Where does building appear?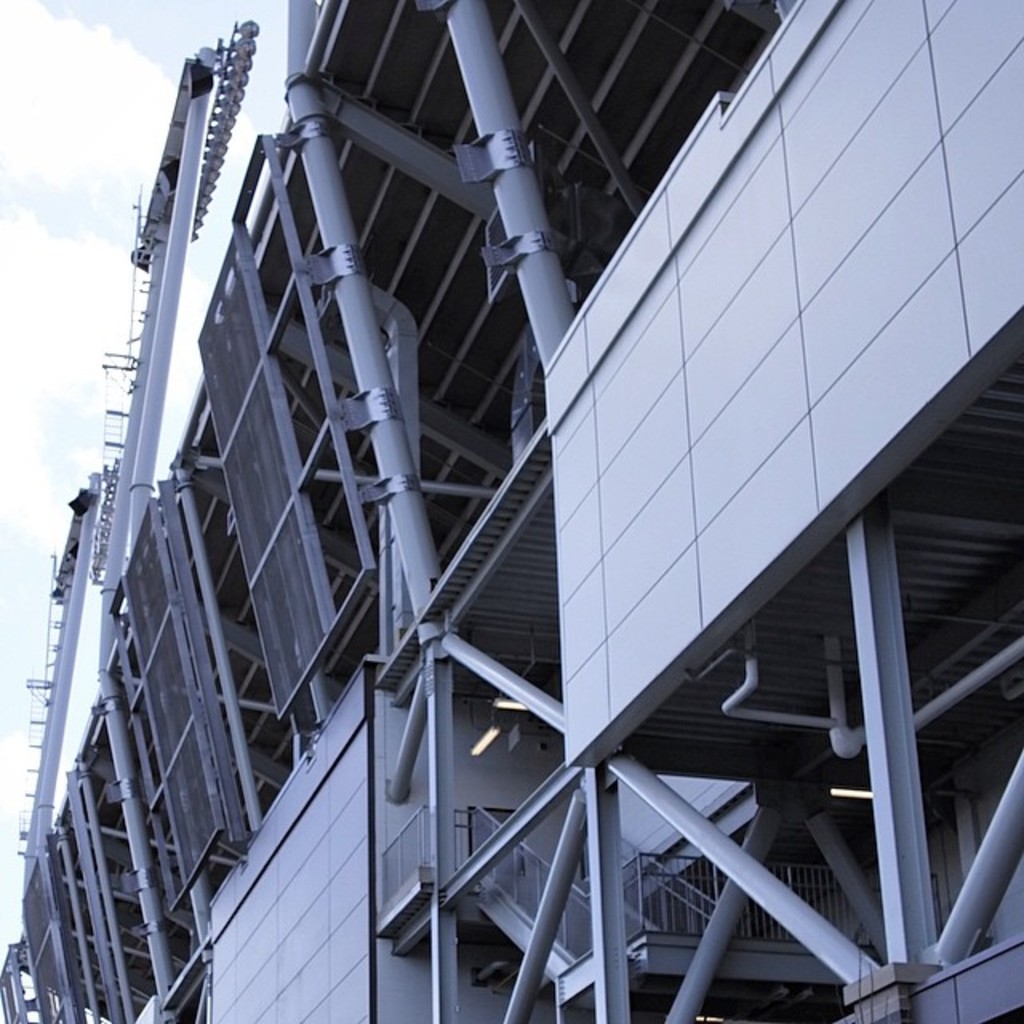
Appears at (x1=0, y1=0, x2=1022, y2=1022).
